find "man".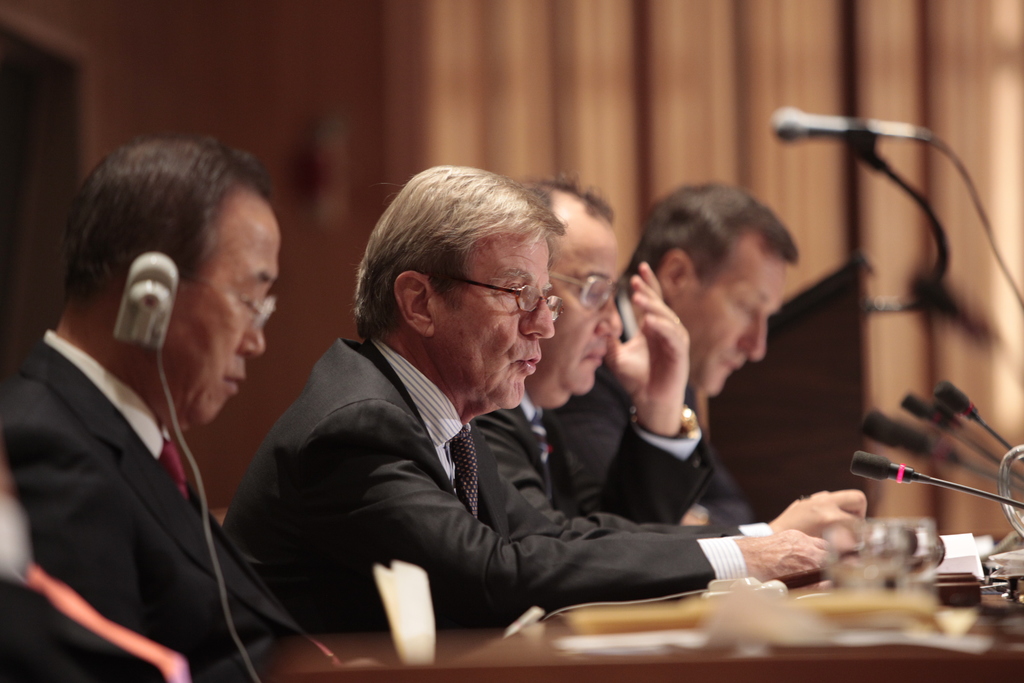
<bbox>0, 132, 297, 682</bbox>.
